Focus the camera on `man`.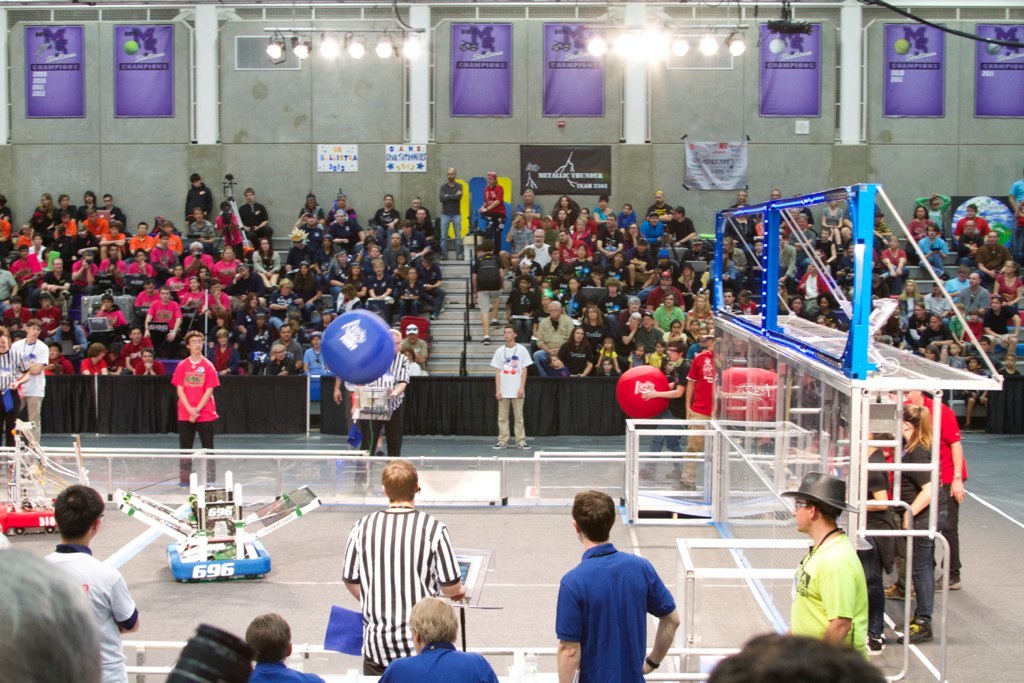
Focus region: [x1=683, y1=337, x2=708, y2=362].
